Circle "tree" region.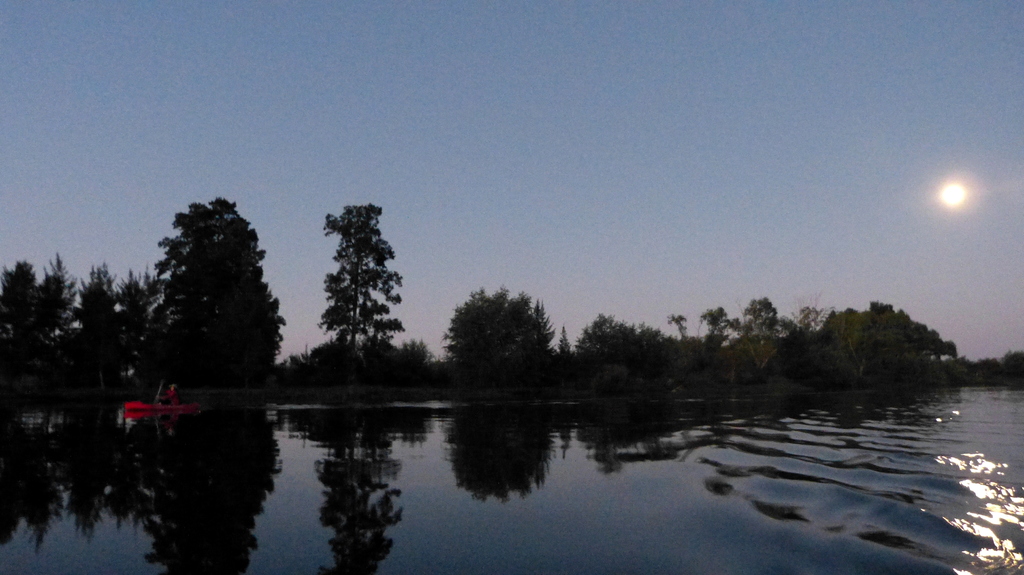
Region: 308,193,409,406.
